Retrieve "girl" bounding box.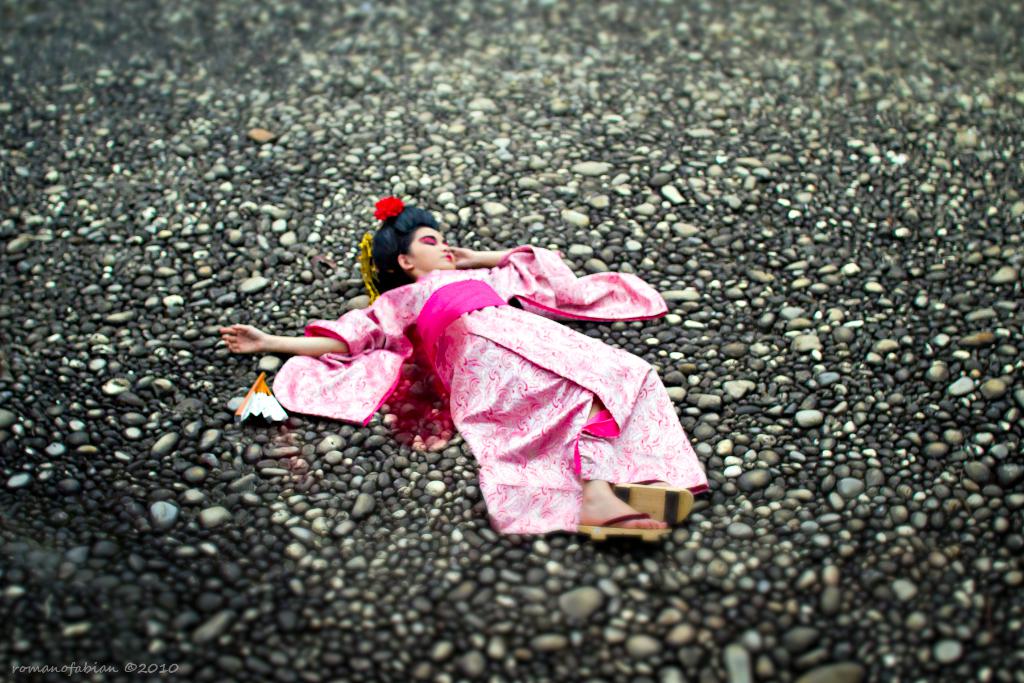
Bounding box: x1=223 y1=201 x2=705 y2=544.
